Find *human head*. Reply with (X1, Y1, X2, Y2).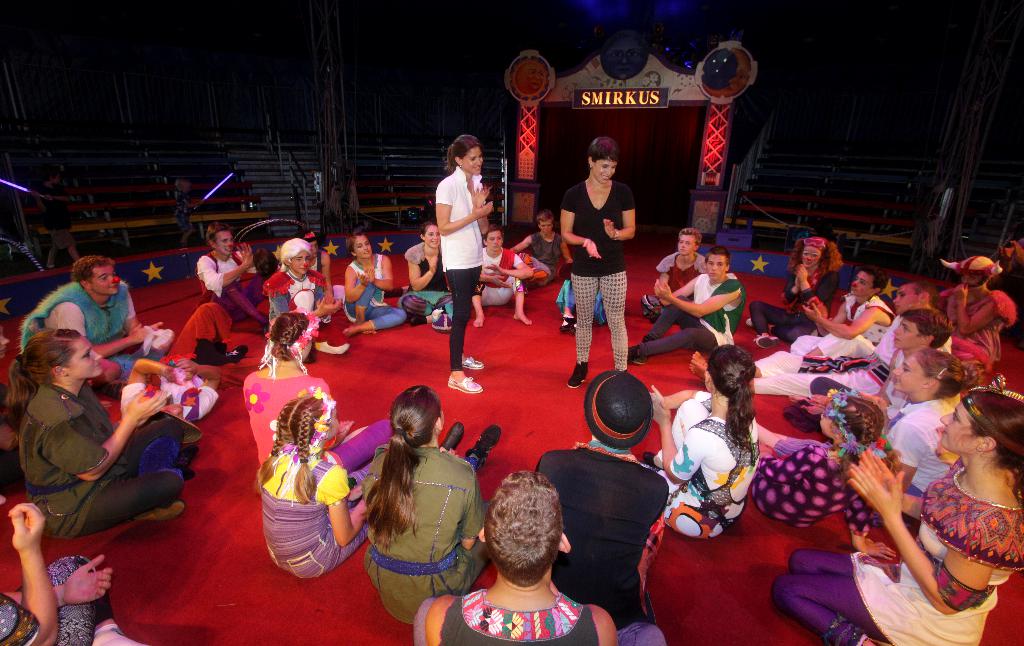
(822, 394, 883, 435).
